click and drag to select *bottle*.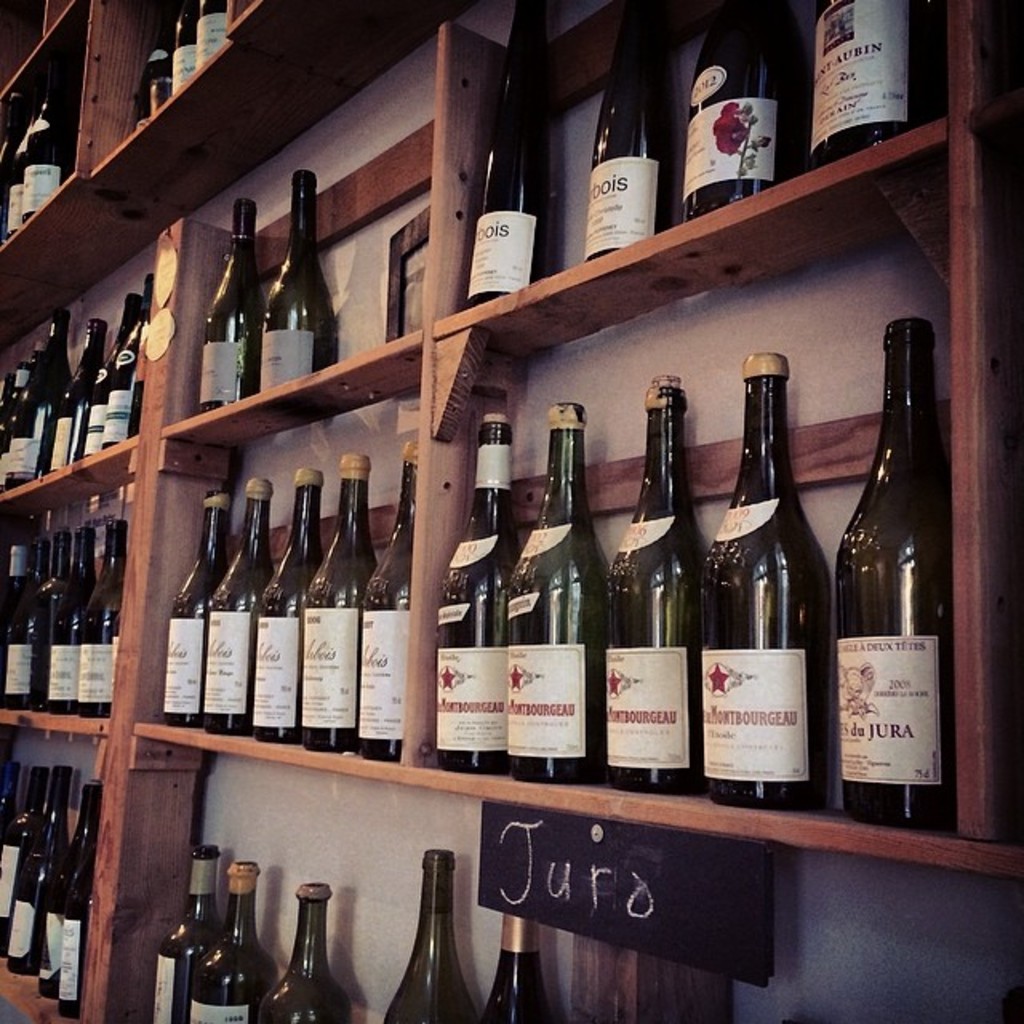
Selection: x1=163 y1=488 x2=235 y2=730.
